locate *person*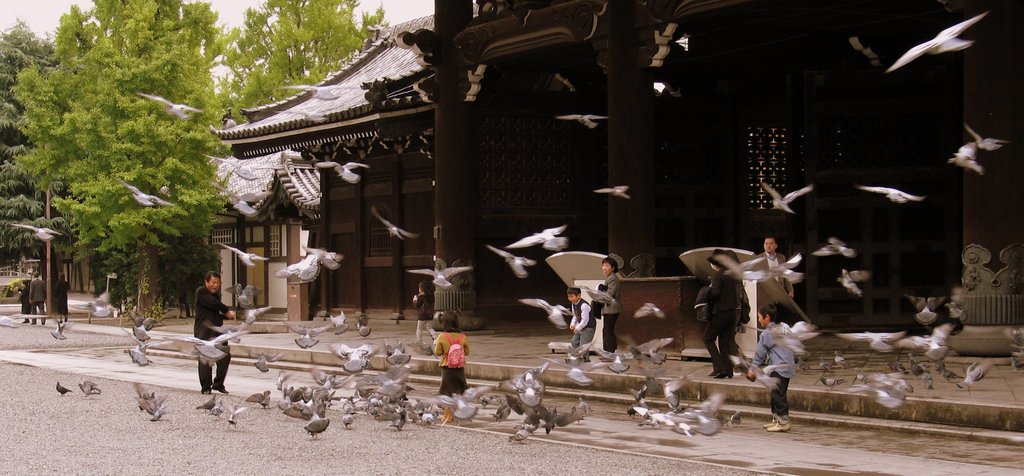
box(412, 279, 438, 344)
